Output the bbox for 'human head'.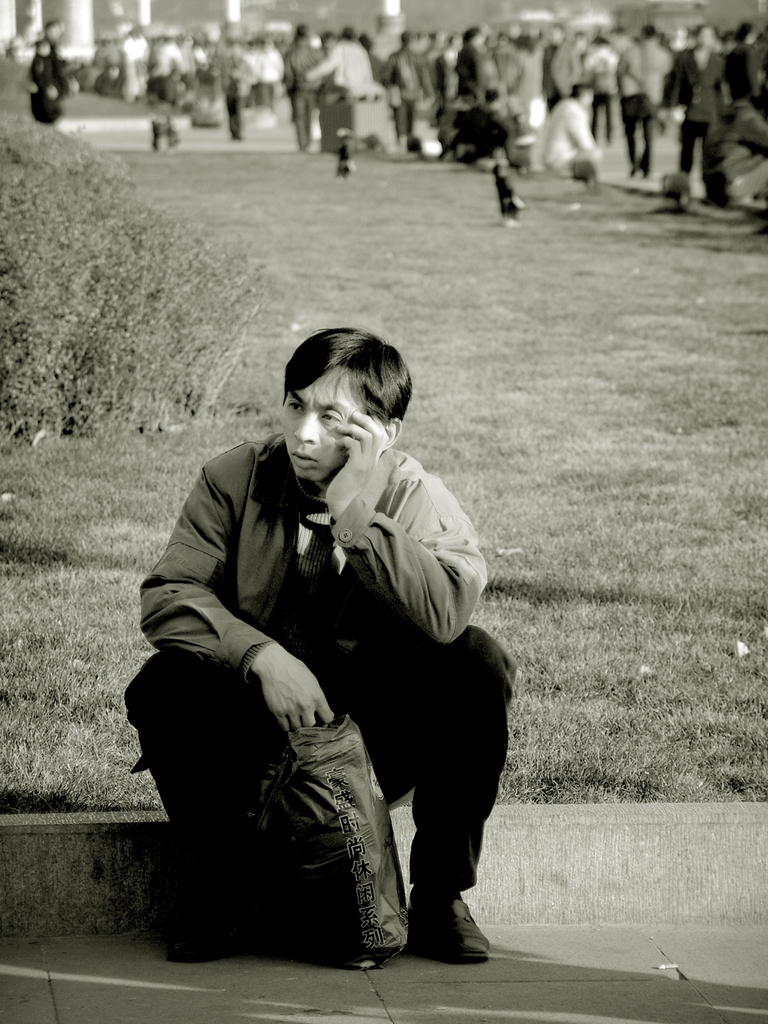
pyautogui.locateOnScreen(281, 314, 417, 455).
